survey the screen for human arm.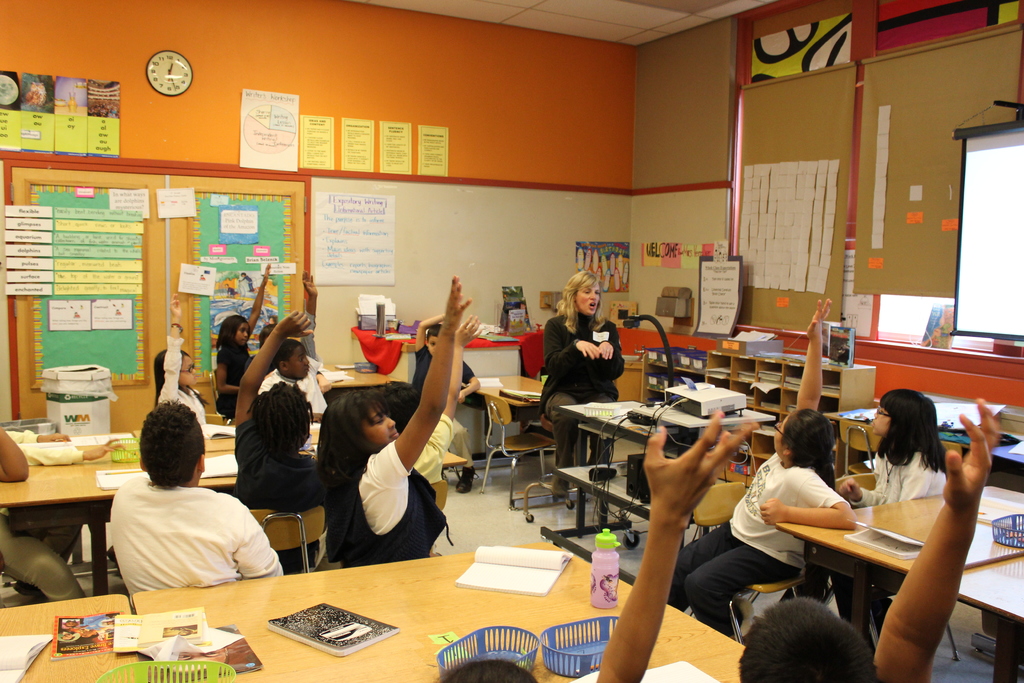
Survey found: l=426, t=313, r=483, b=453.
